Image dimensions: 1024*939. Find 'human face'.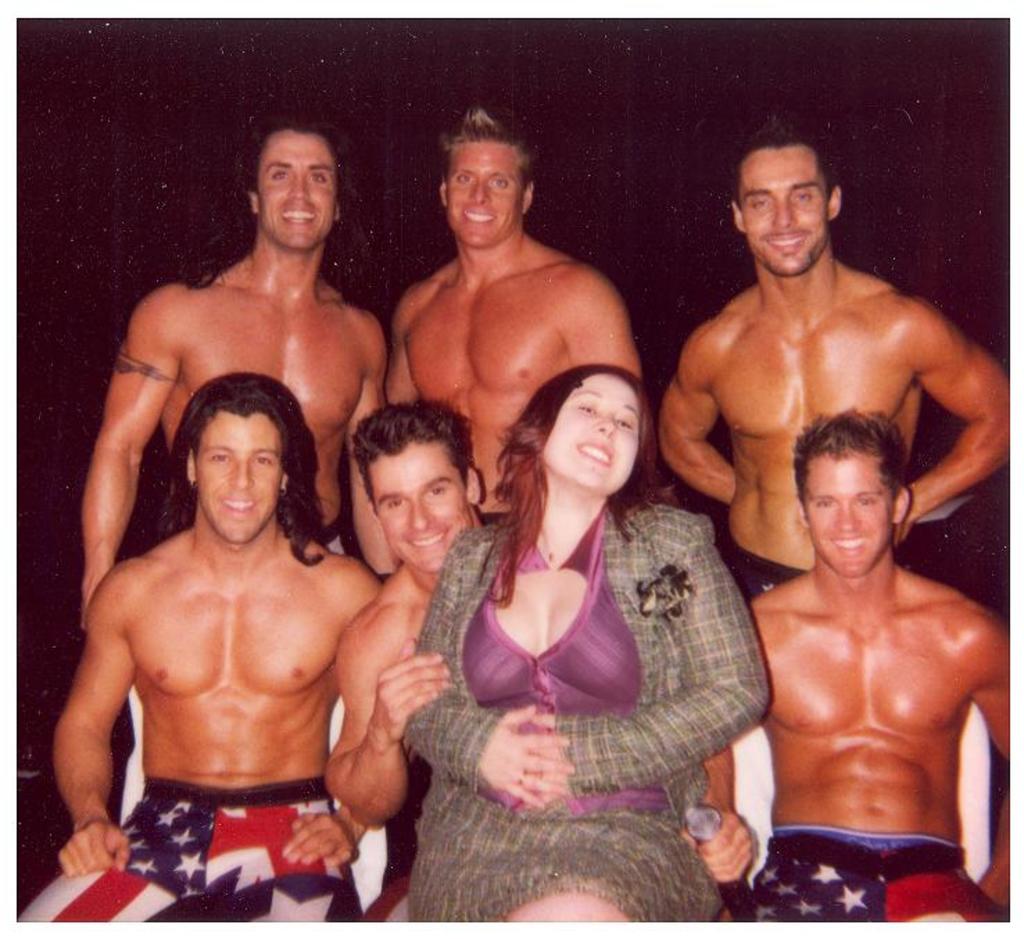
bbox(257, 128, 336, 255).
